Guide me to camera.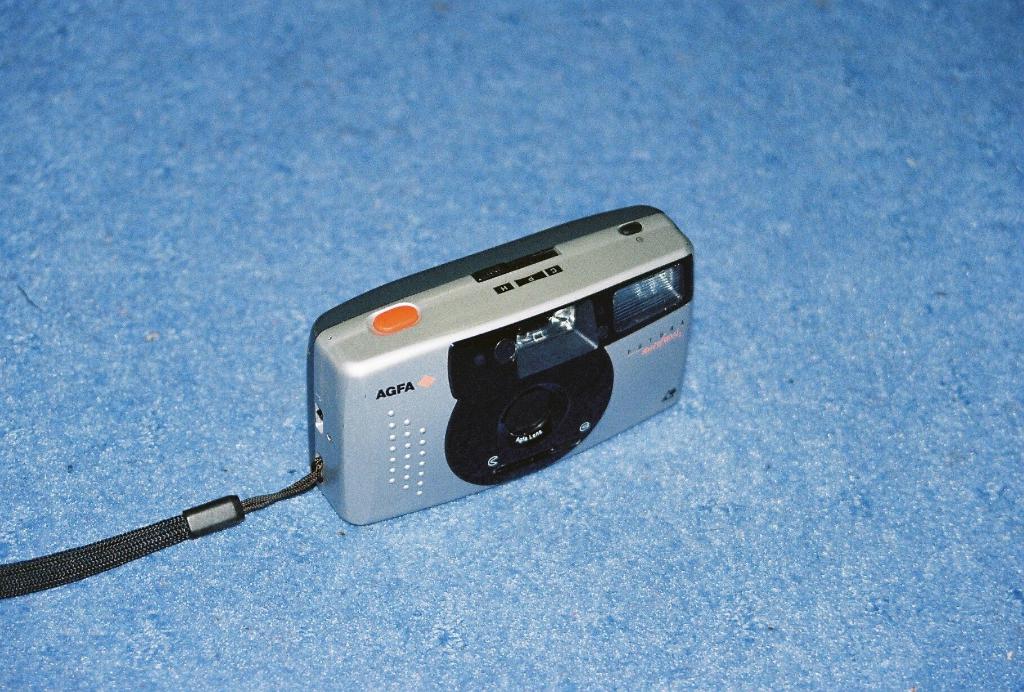
Guidance: (x1=300, y1=208, x2=680, y2=545).
